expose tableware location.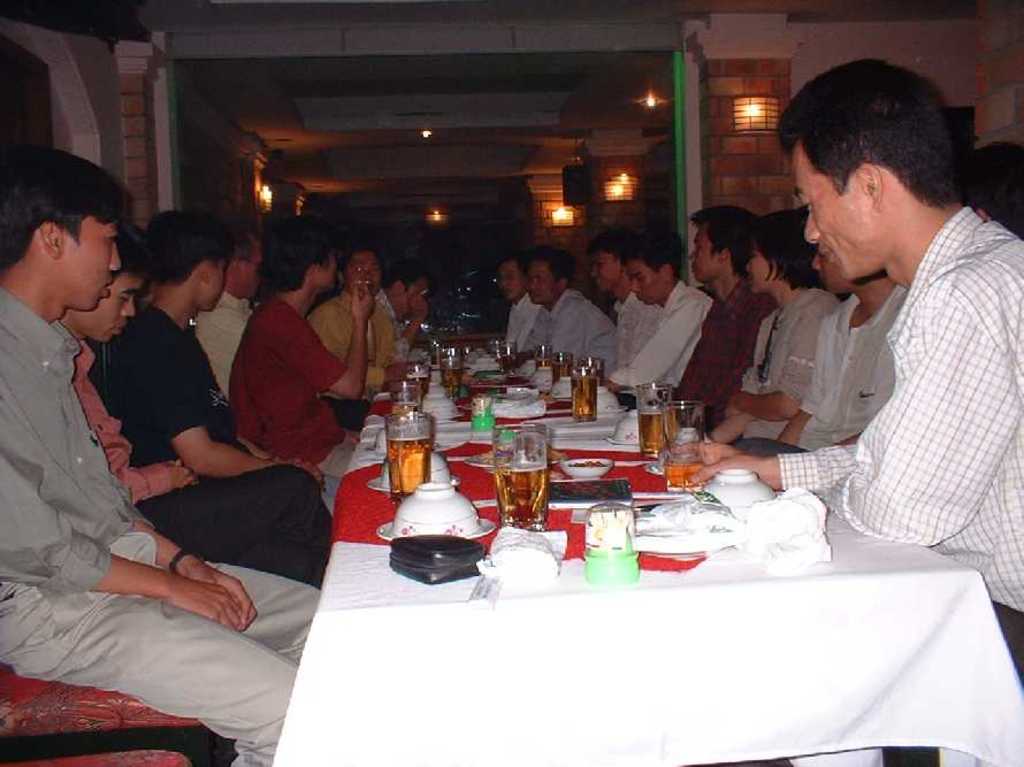
Exposed at Rect(695, 467, 780, 497).
